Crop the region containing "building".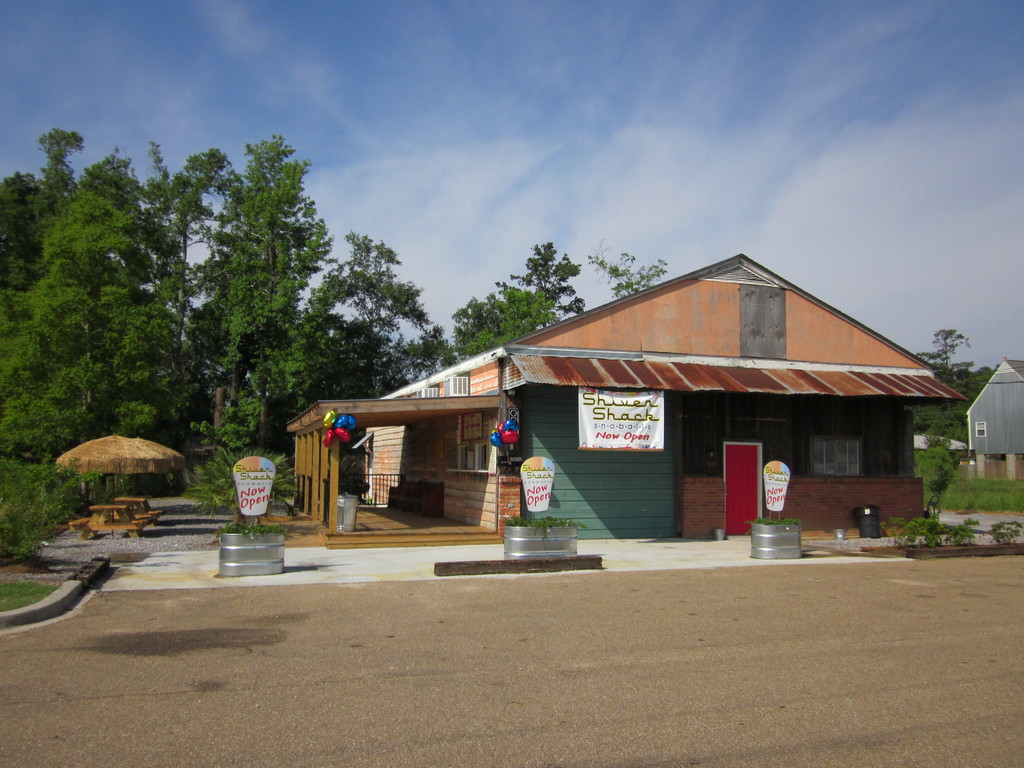
Crop region: bbox(964, 358, 1023, 479).
